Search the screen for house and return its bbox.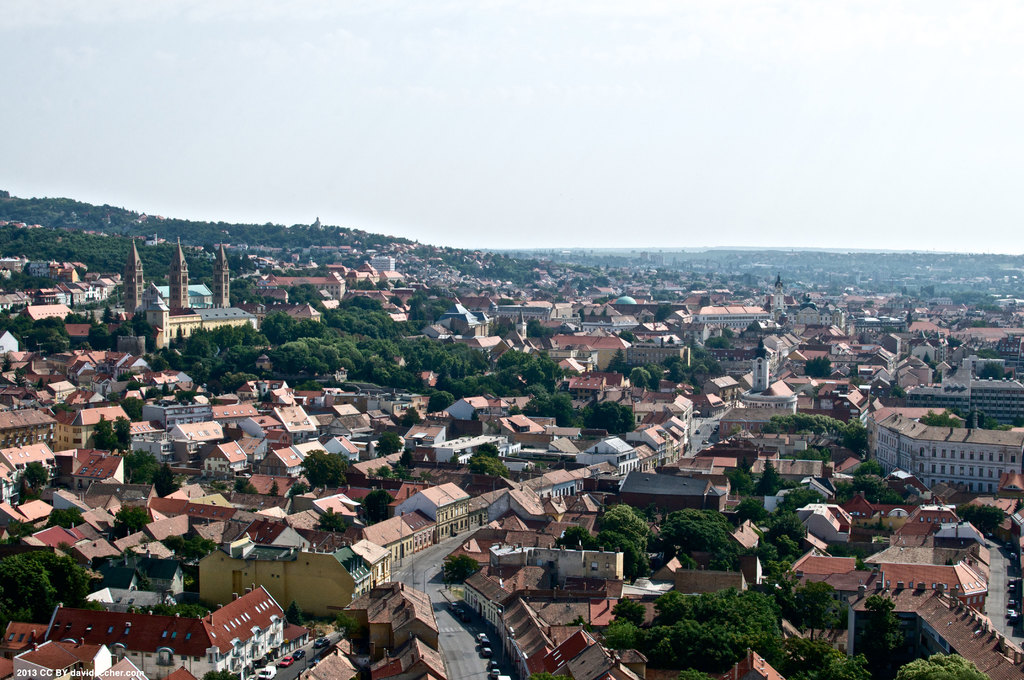
Found: region(40, 378, 87, 404).
